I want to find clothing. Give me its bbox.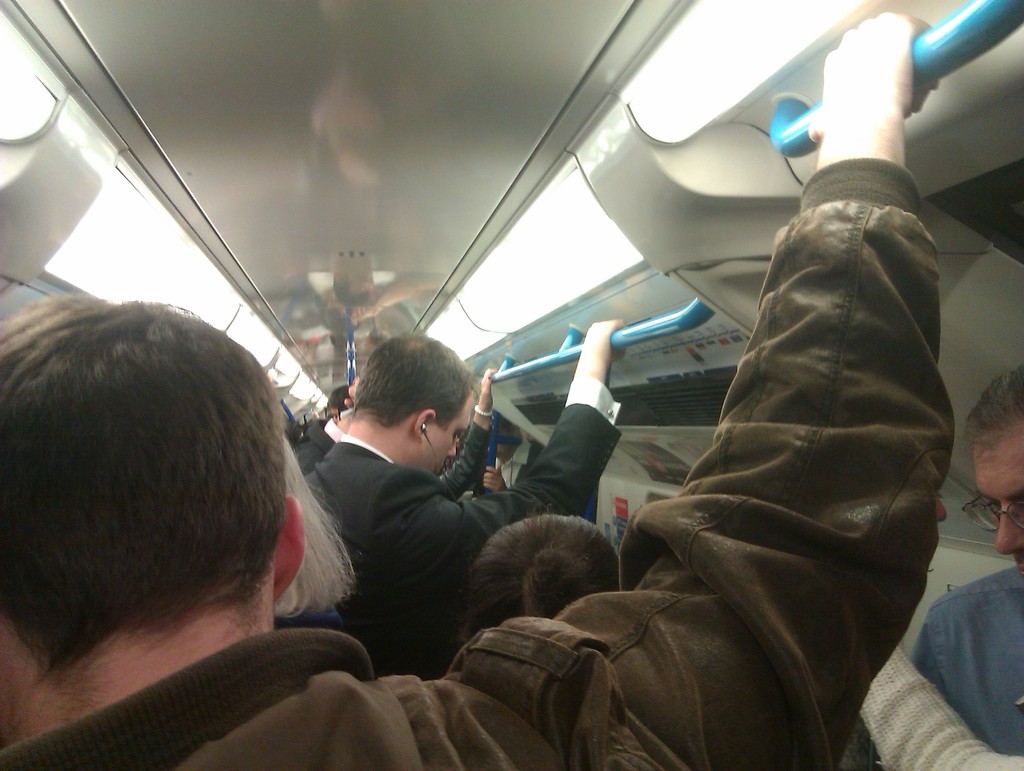
(302, 377, 625, 680).
